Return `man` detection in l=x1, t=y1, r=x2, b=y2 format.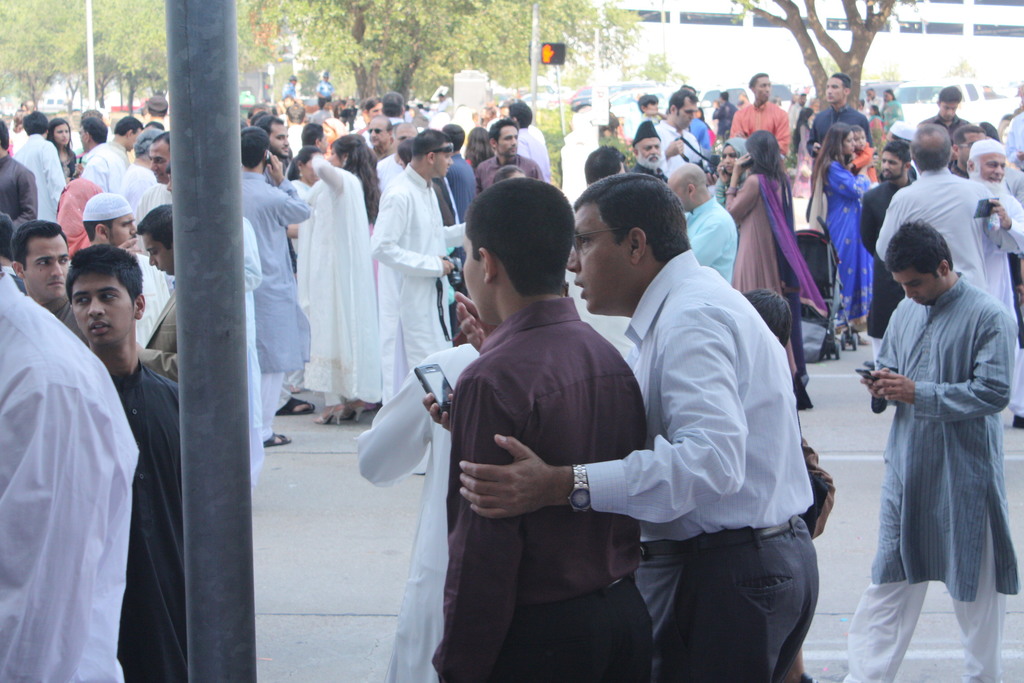
l=67, t=243, r=189, b=682.
